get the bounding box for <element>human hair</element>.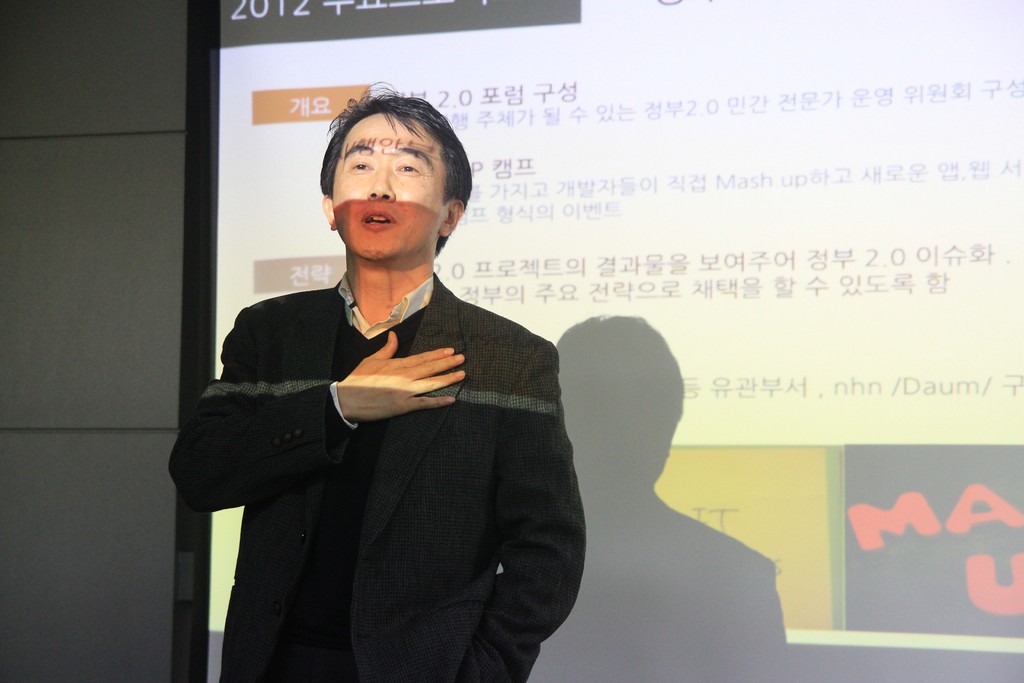
[316,96,456,254].
